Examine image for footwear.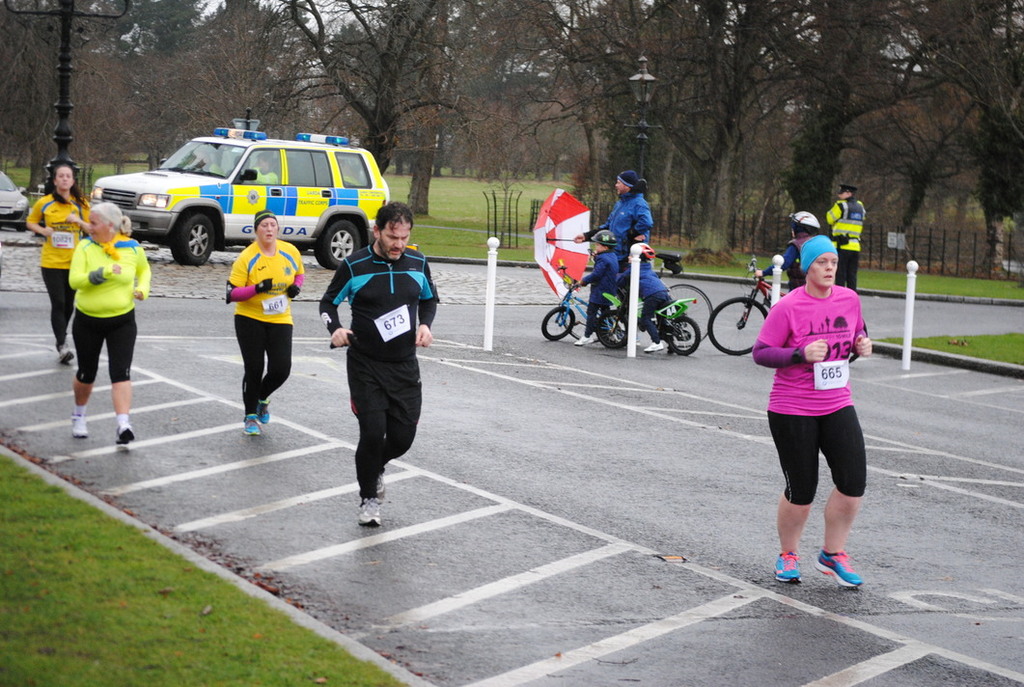
Examination result: 69, 417, 91, 436.
